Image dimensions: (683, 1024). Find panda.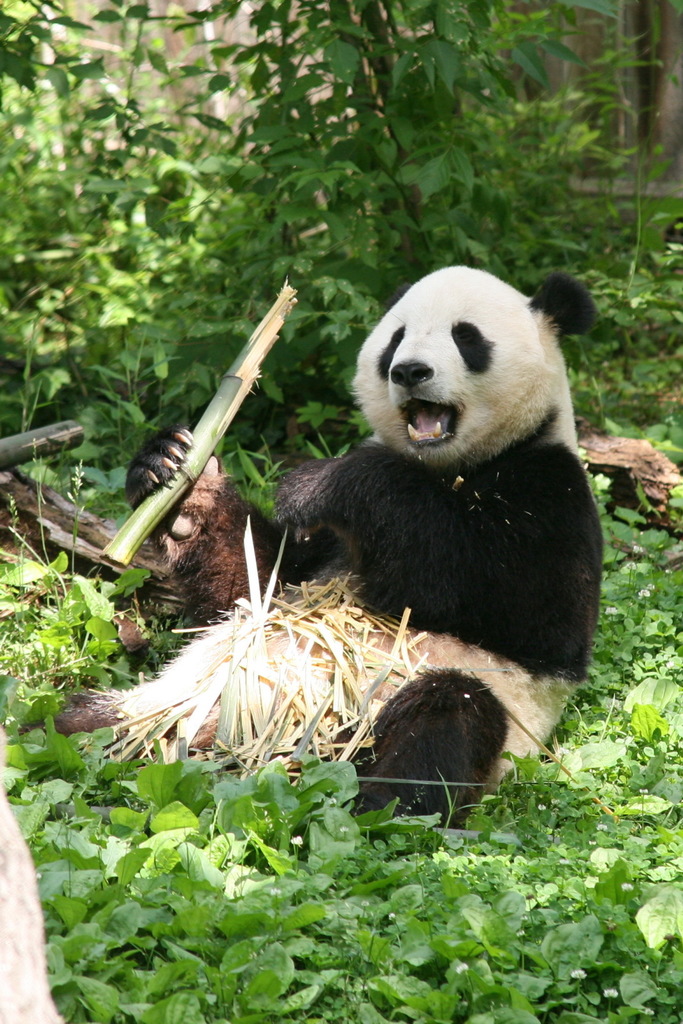
38:255:608:835.
